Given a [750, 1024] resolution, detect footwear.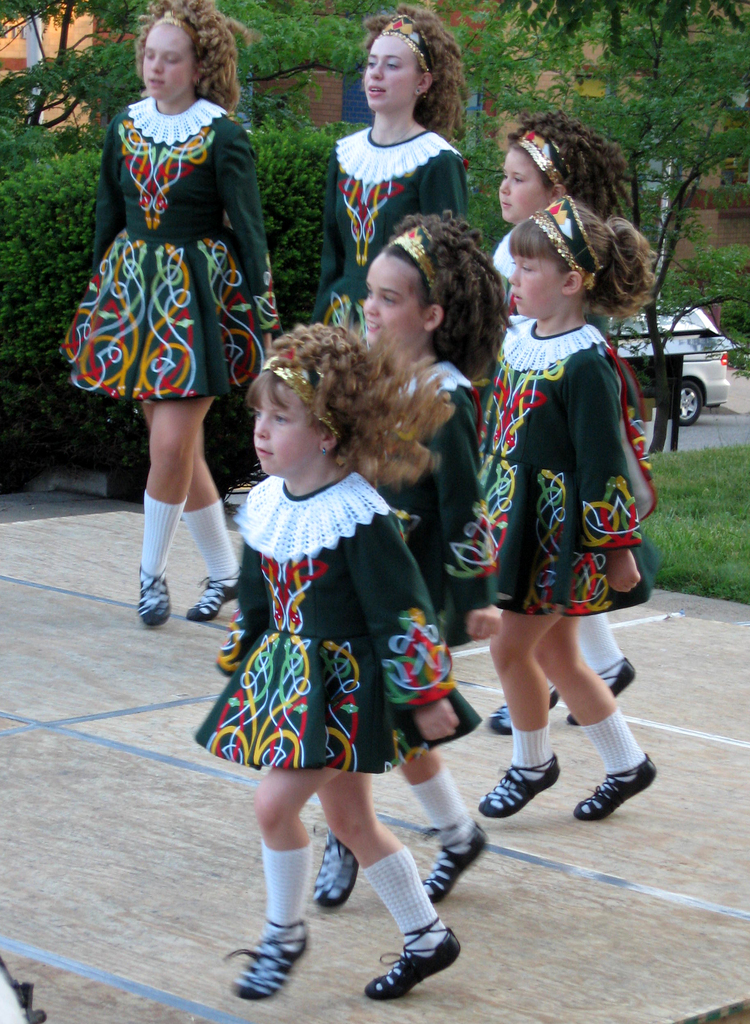
<region>416, 822, 491, 902</region>.
